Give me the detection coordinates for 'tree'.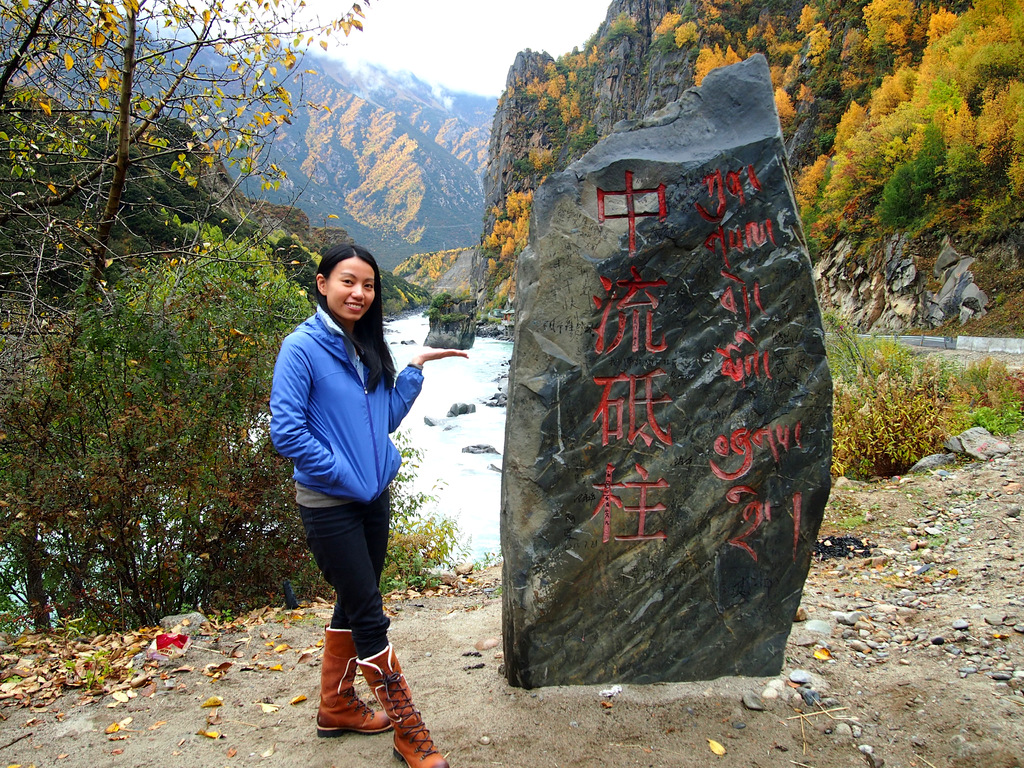
bbox(0, 0, 344, 673).
